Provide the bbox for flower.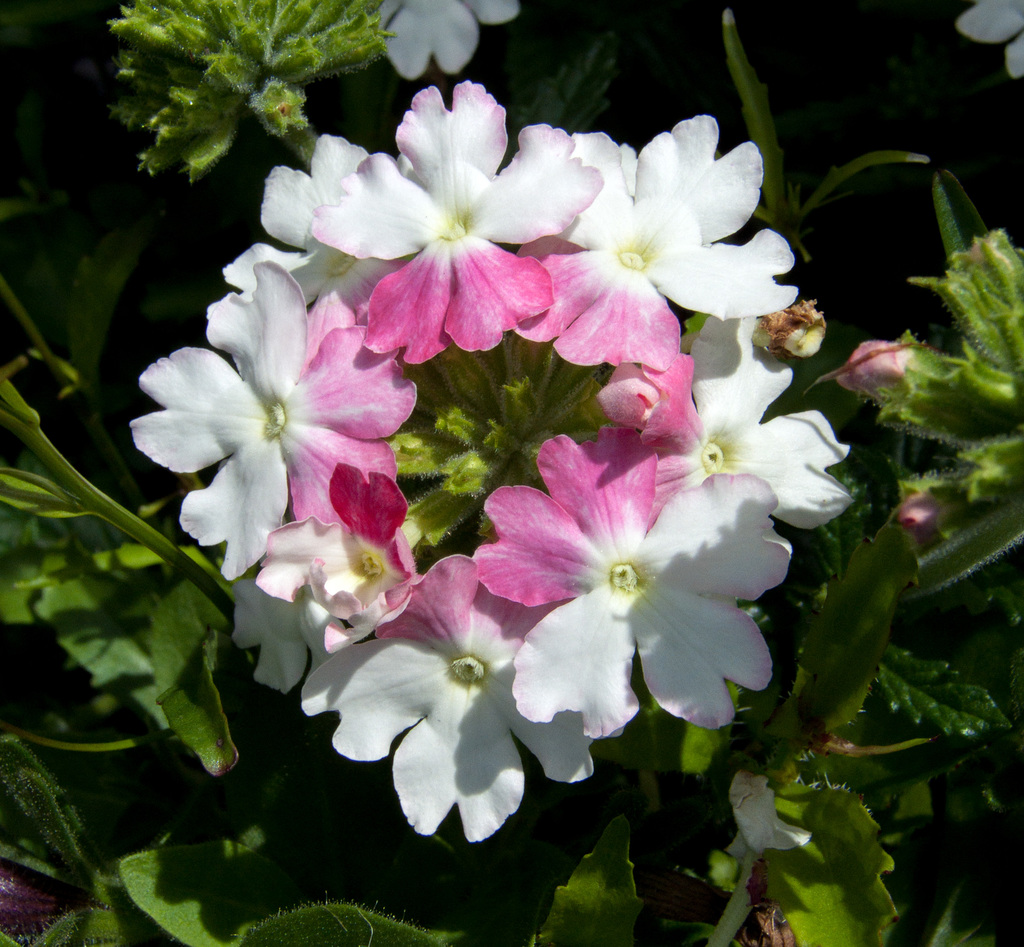
(371, 0, 534, 75).
